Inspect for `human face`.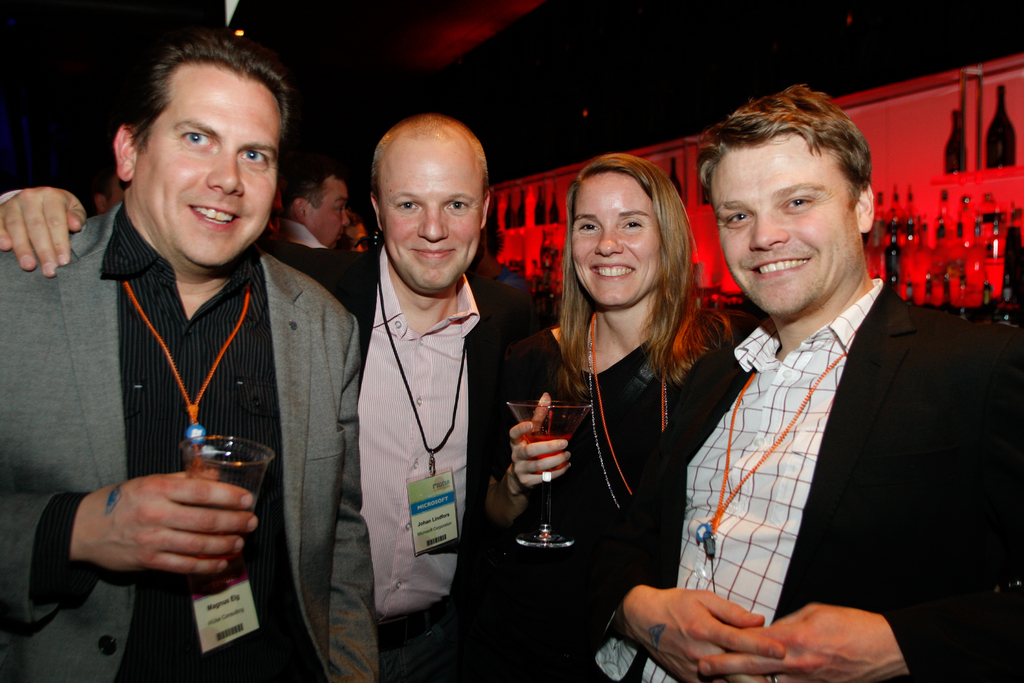
Inspection: (x1=135, y1=60, x2=278, y2=267).
